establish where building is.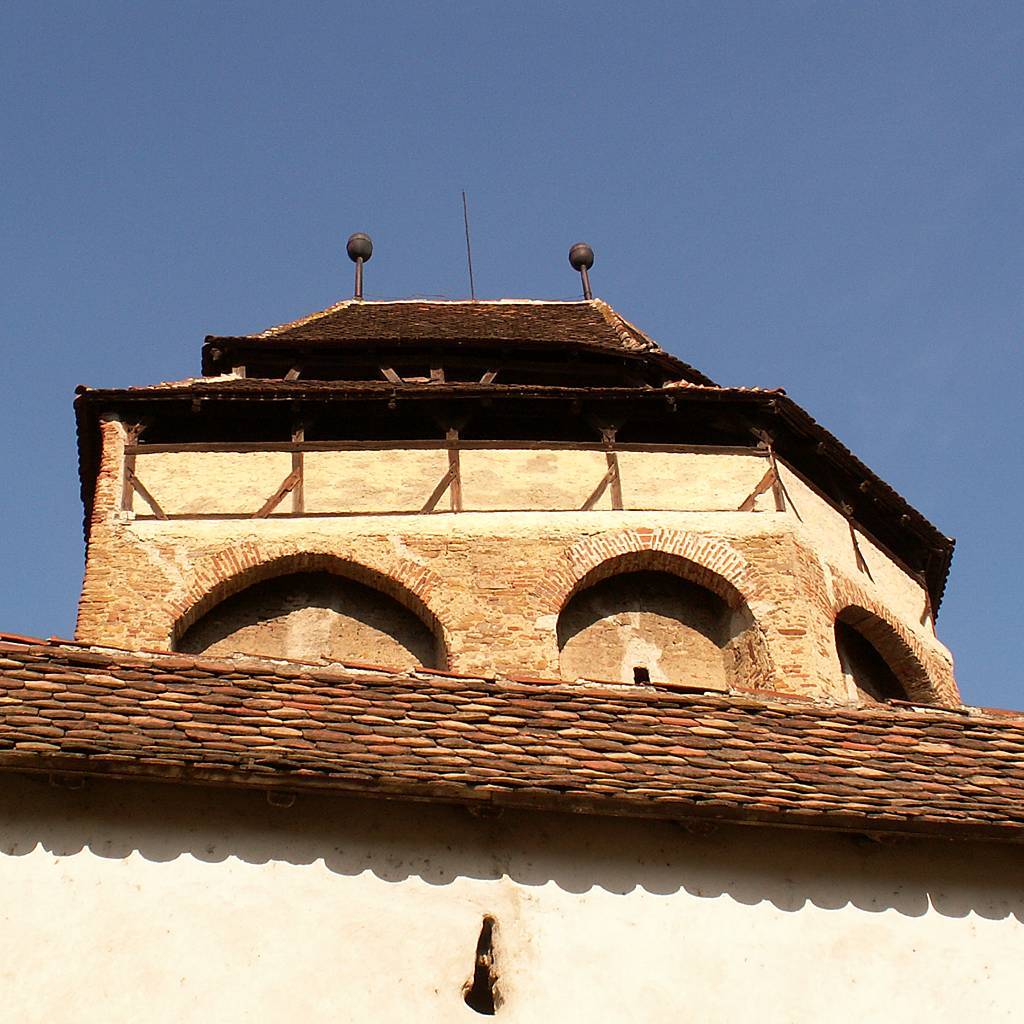
Established at (x1=0, y1=186, x2=1023, y2=1023).
